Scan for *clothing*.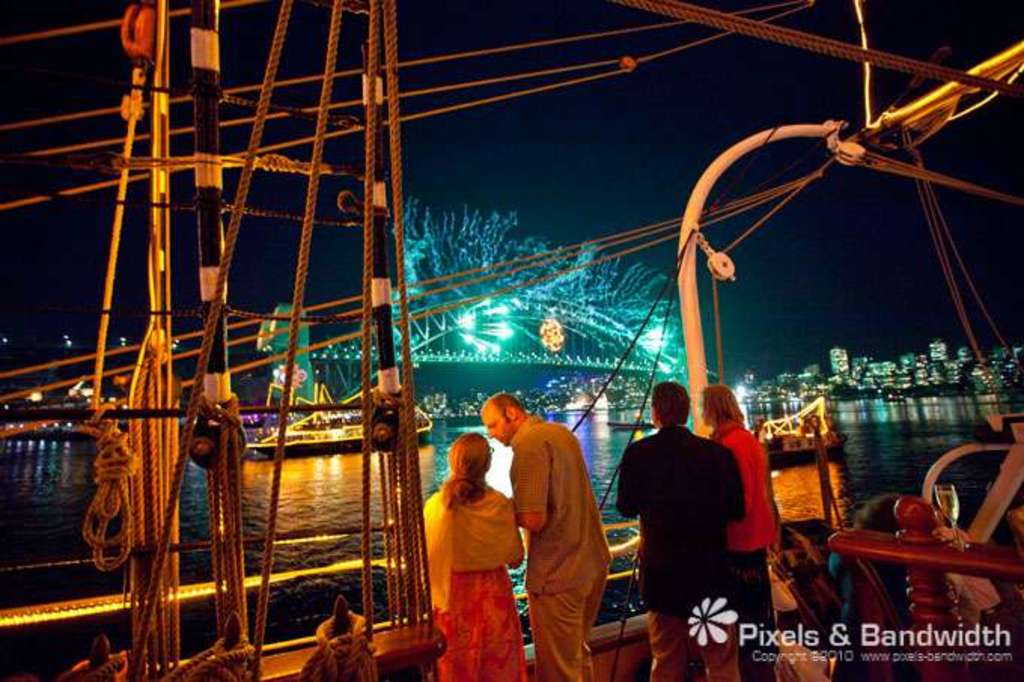
Scan result: <region>610, 425, 739, 680</region>.
